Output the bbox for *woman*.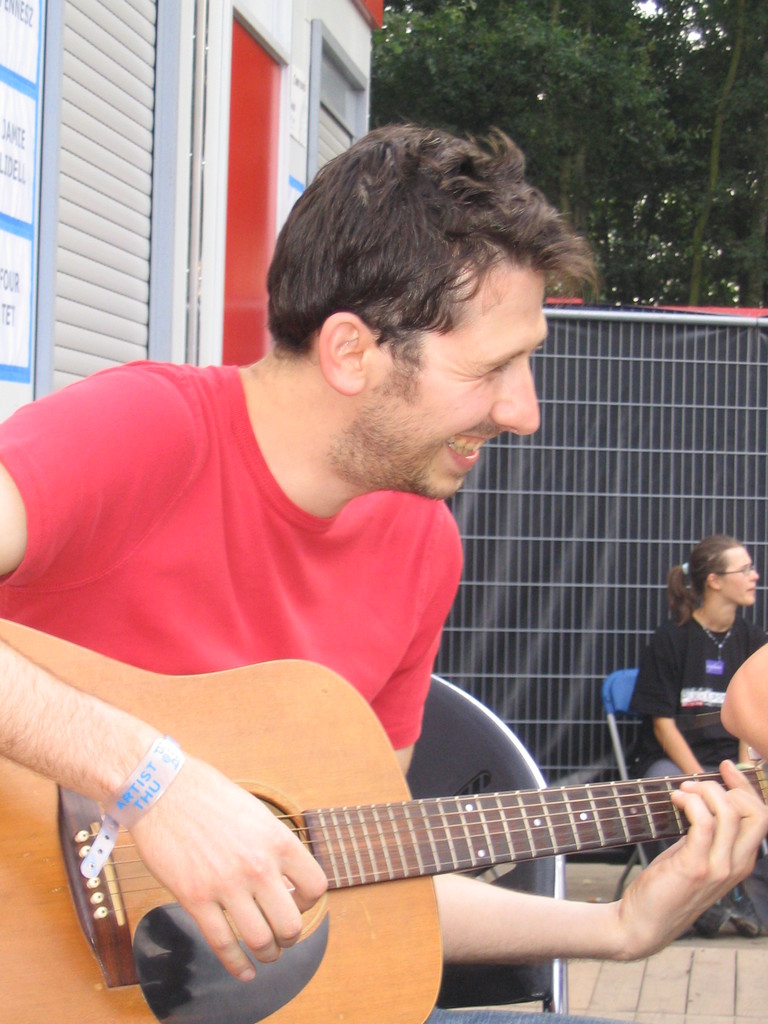
select_region(0, 127, 732, 978).
